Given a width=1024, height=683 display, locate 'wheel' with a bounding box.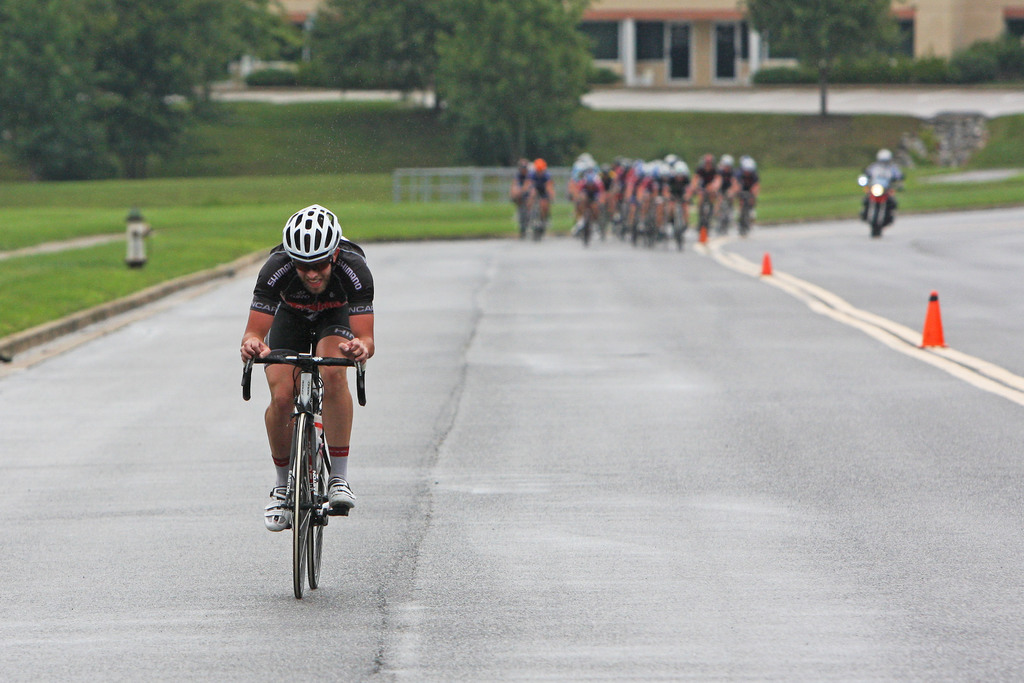
Located: 292, 415, 309, 600.
